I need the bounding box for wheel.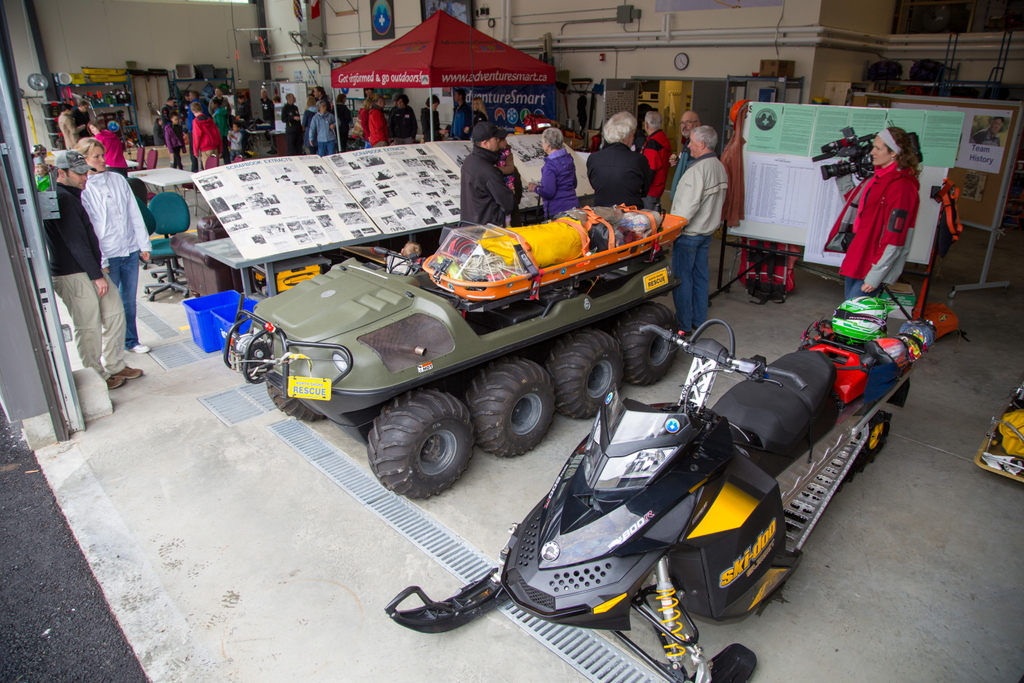
Here it is: detection(620, 304, 683, 386).
